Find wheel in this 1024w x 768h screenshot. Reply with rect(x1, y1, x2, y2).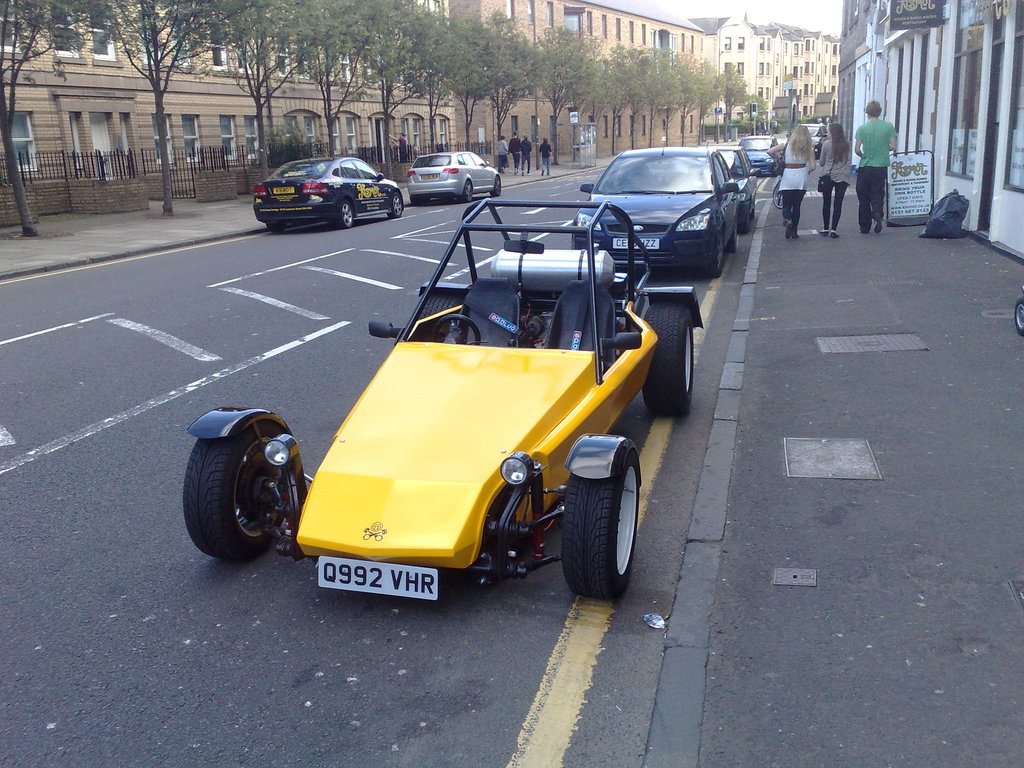
rect(738, 220, 749, 232).
